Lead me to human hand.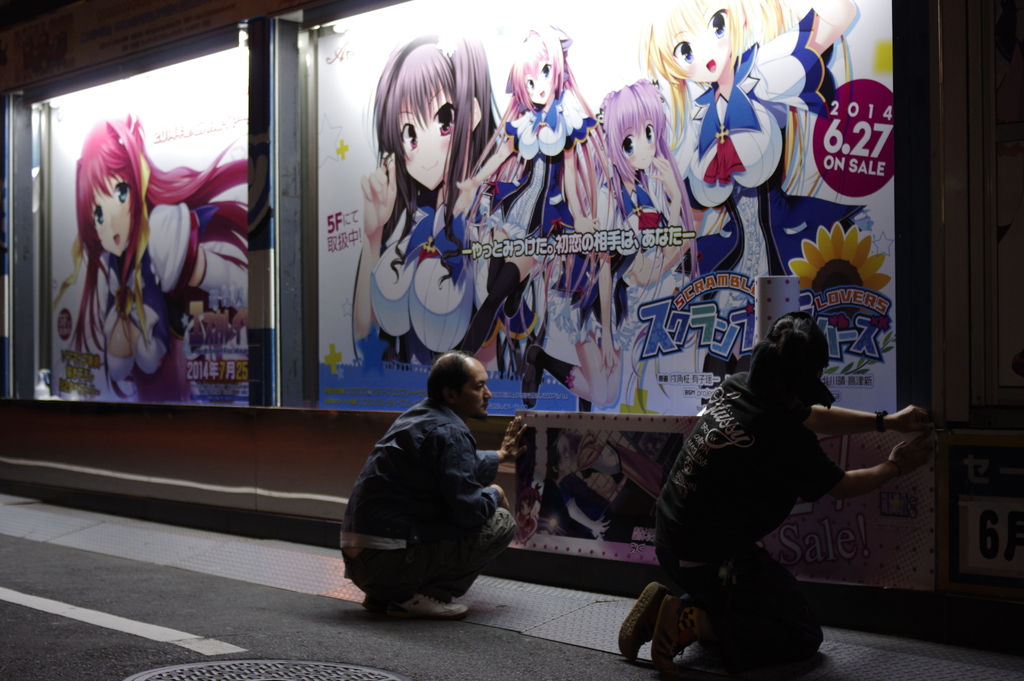
Lead to (489, 486, 510, 513).
